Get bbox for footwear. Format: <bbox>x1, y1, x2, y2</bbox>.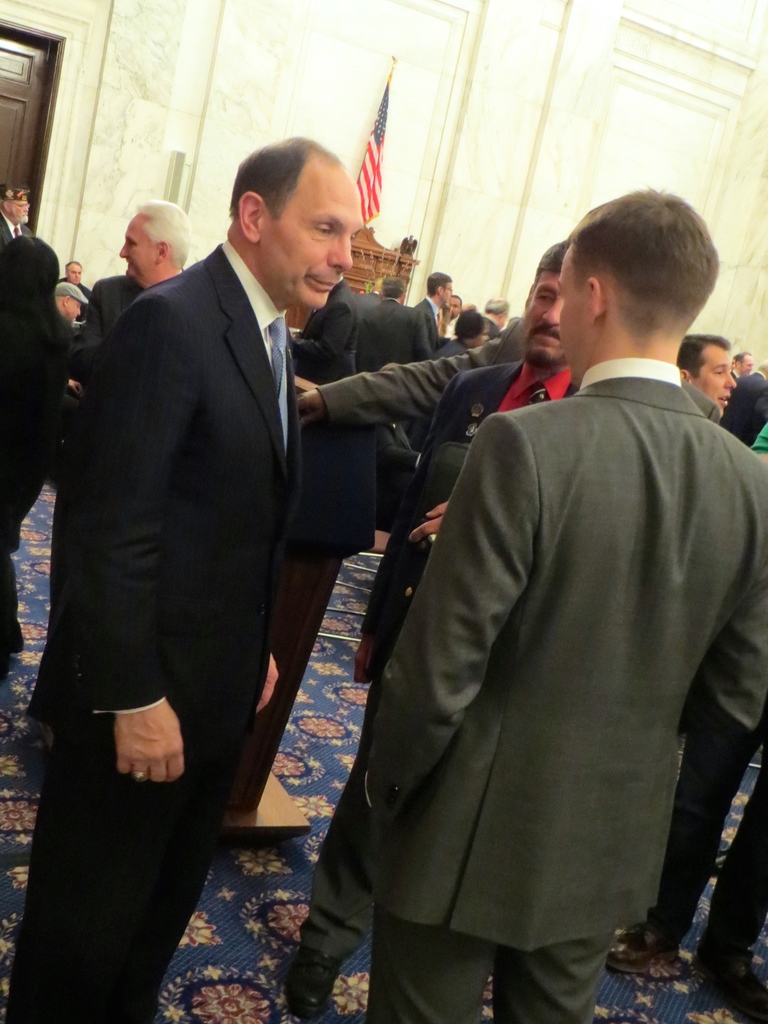
<bbox>286, 948, 353, 1023</bbox>.
